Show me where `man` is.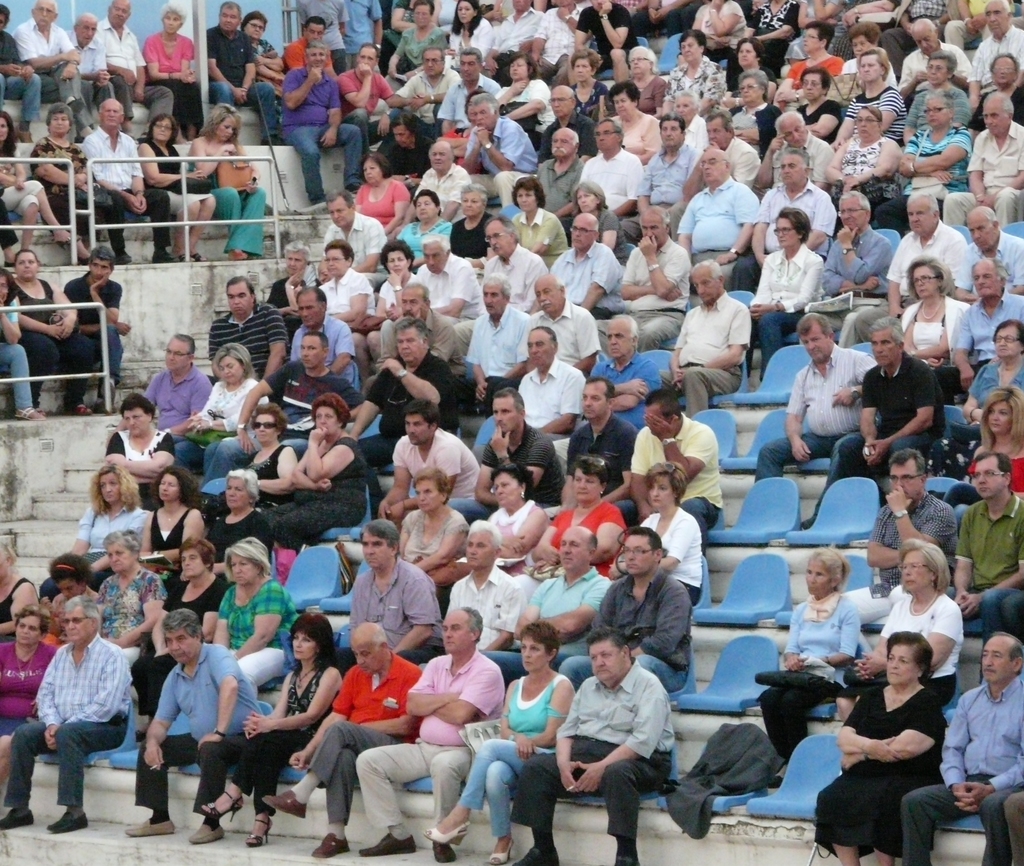
`man` is at [left=902, top=202, right=964, bottom=295].
